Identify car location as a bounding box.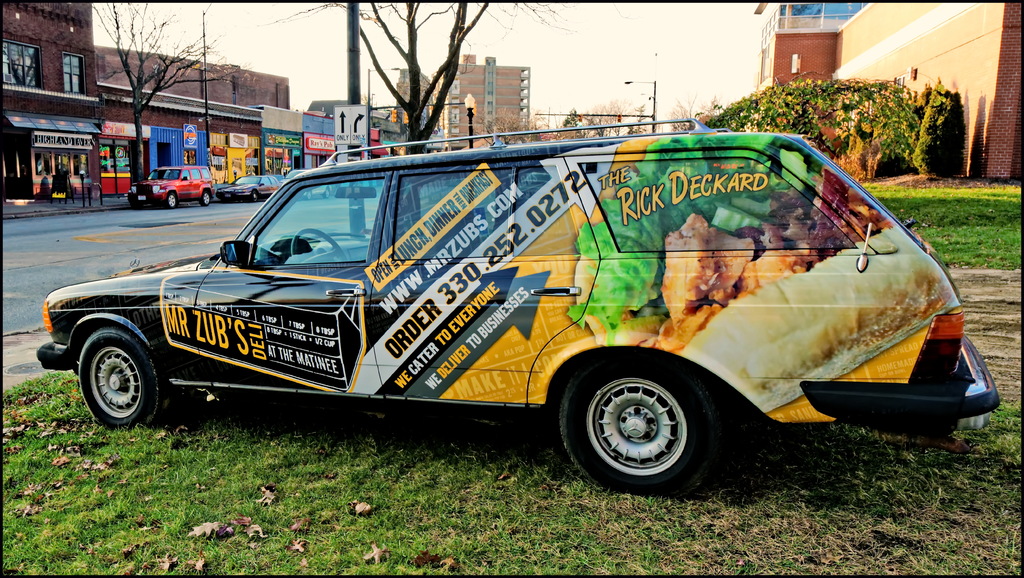
(301,183,332,201).
